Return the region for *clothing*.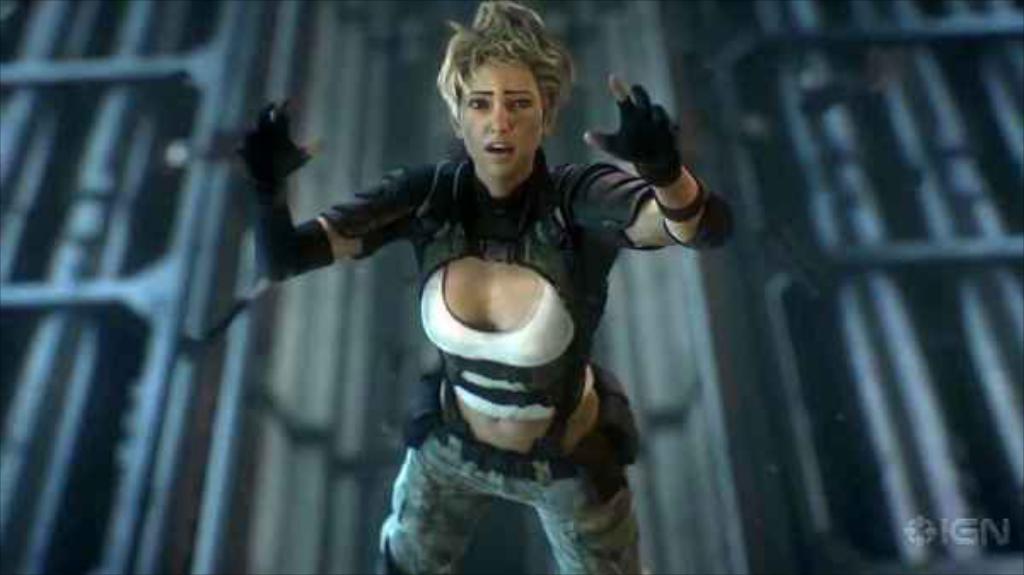
locate(311, 143, 659, 573).
